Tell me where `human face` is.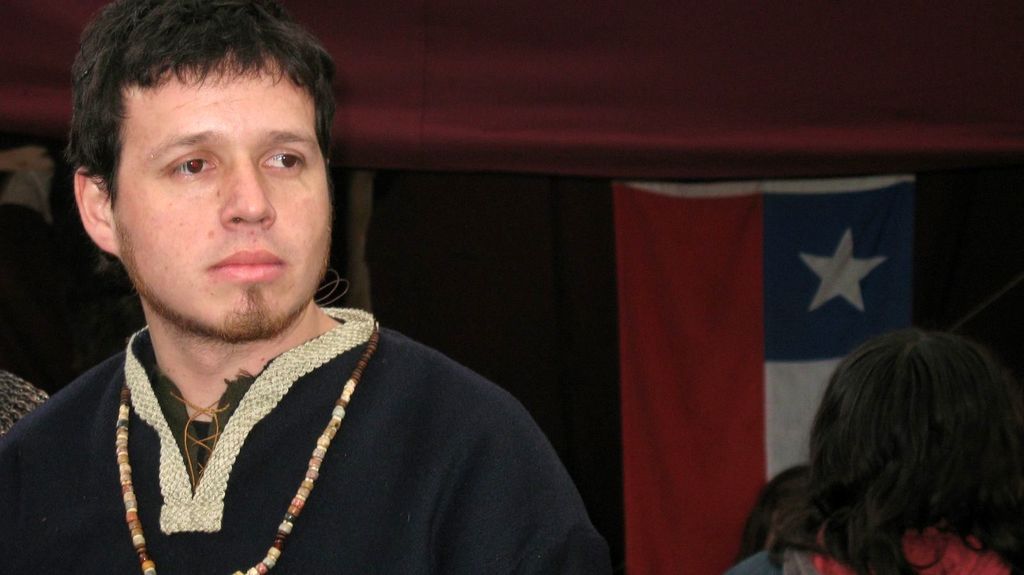
`human face` is at bbox(85, 49, 323, 331).
